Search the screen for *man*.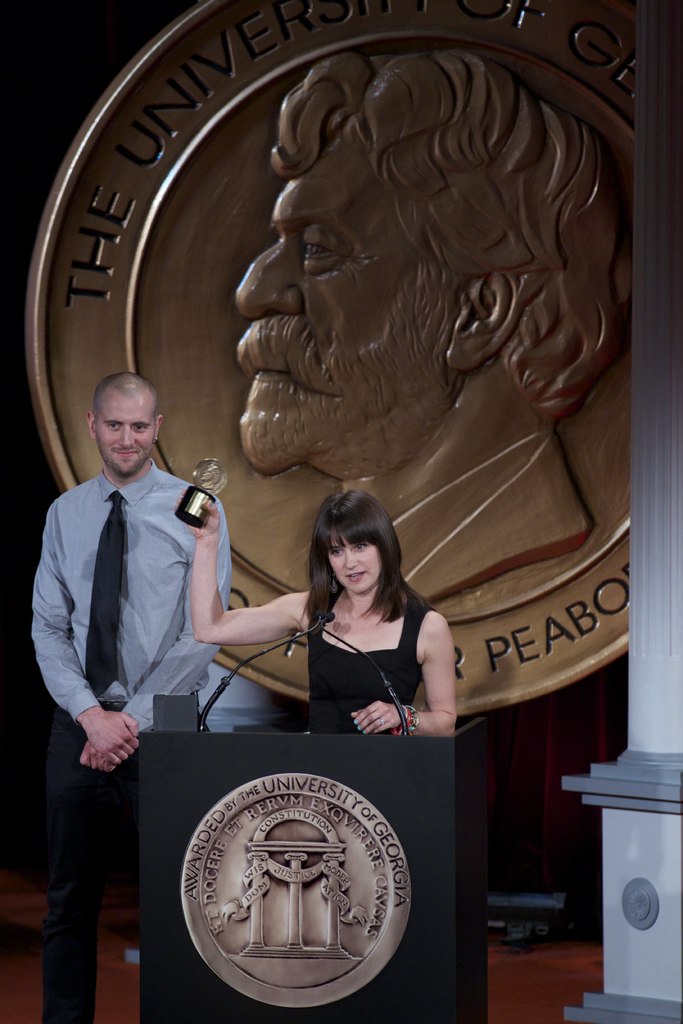
Found at left=238, top=49, right=632, bottom=606.
